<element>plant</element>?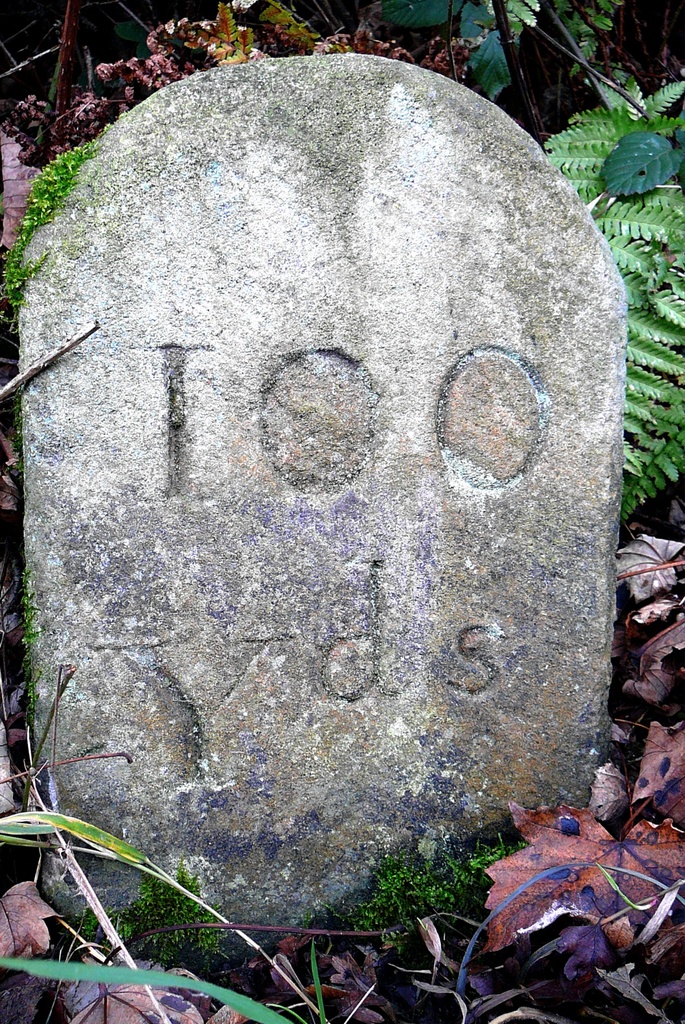
select_region(0, 655, 333, 1014)
